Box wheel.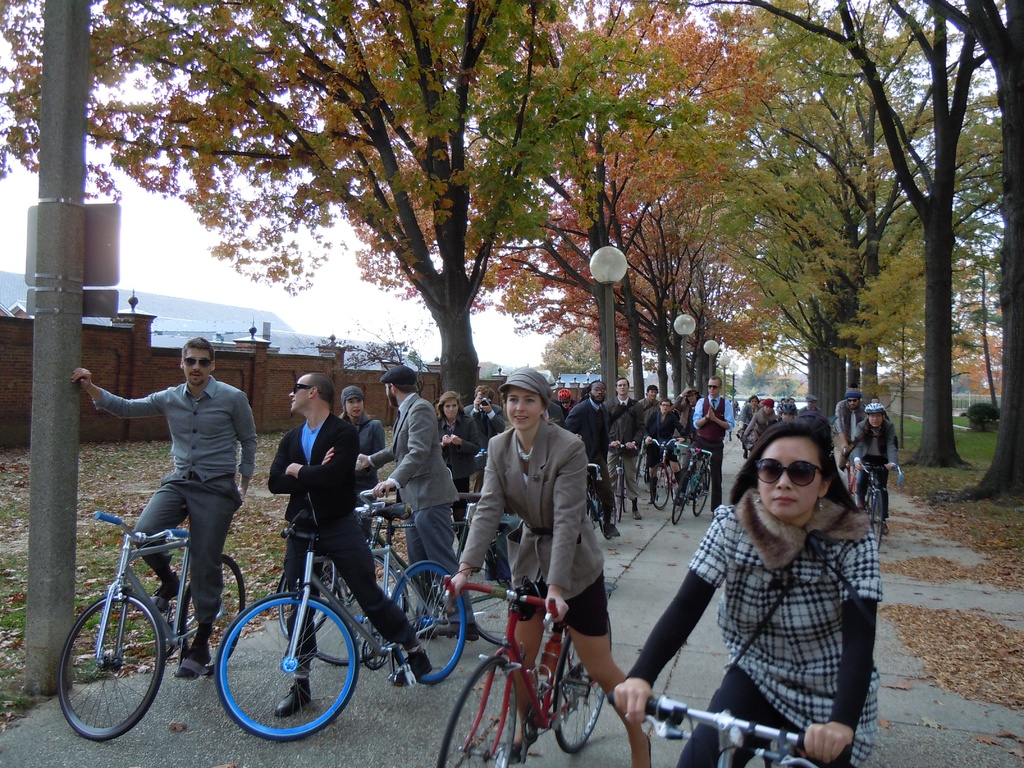
crop(180, 559, 250, 674).
